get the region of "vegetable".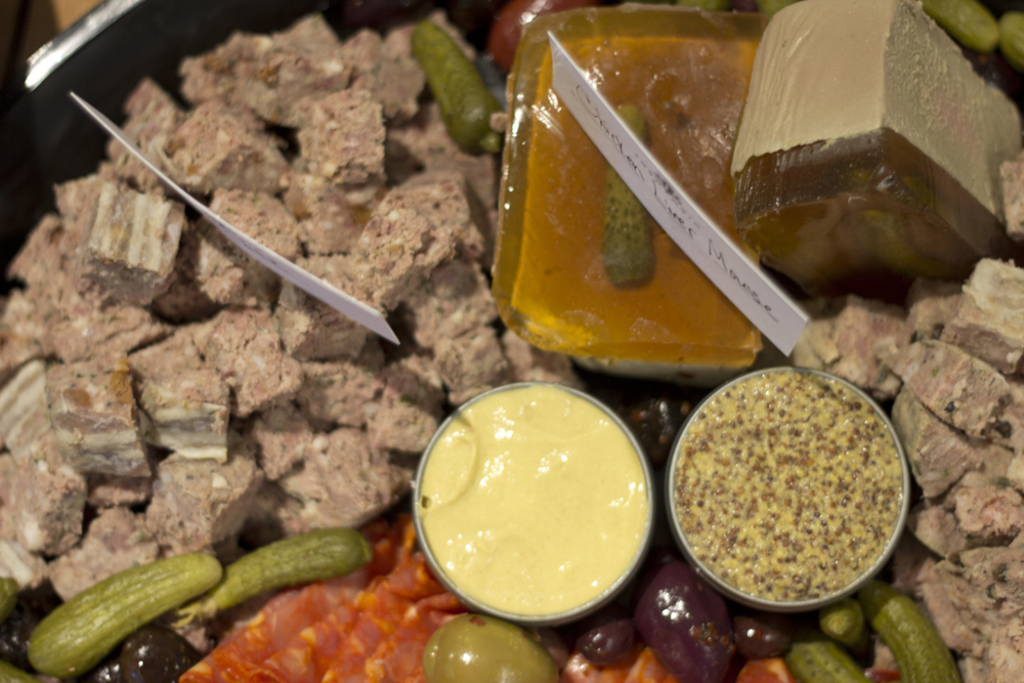
select_region(408, 24, 507, 144).
